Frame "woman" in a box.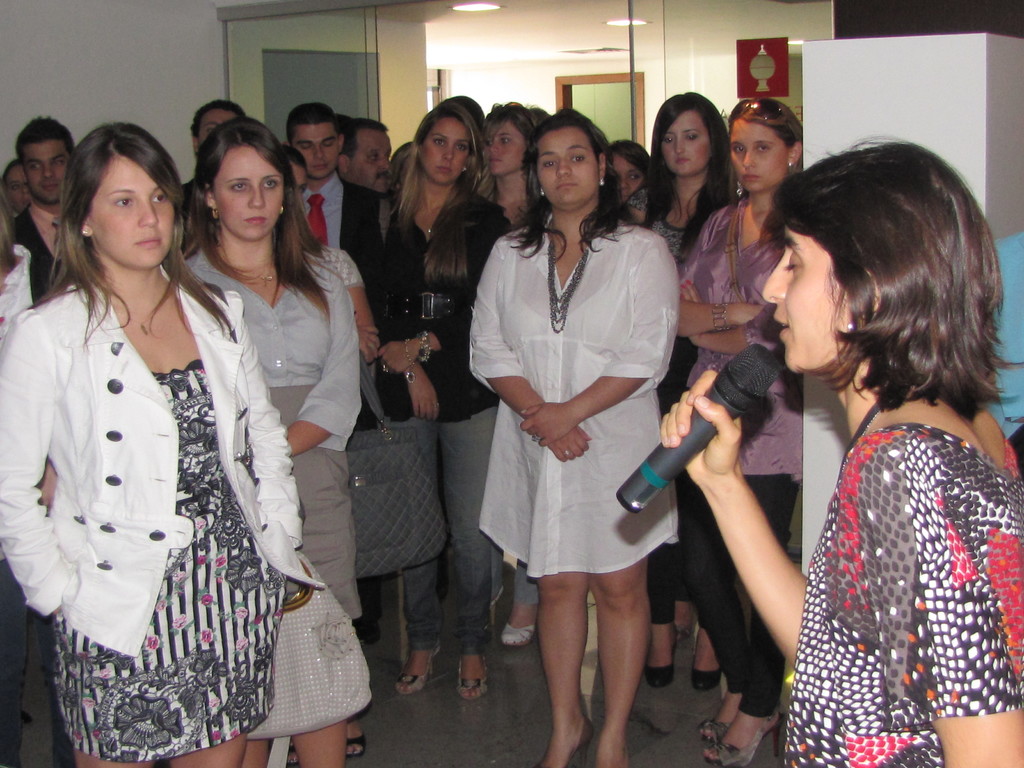
(left=604, top=136, right=655, bottom=220).
